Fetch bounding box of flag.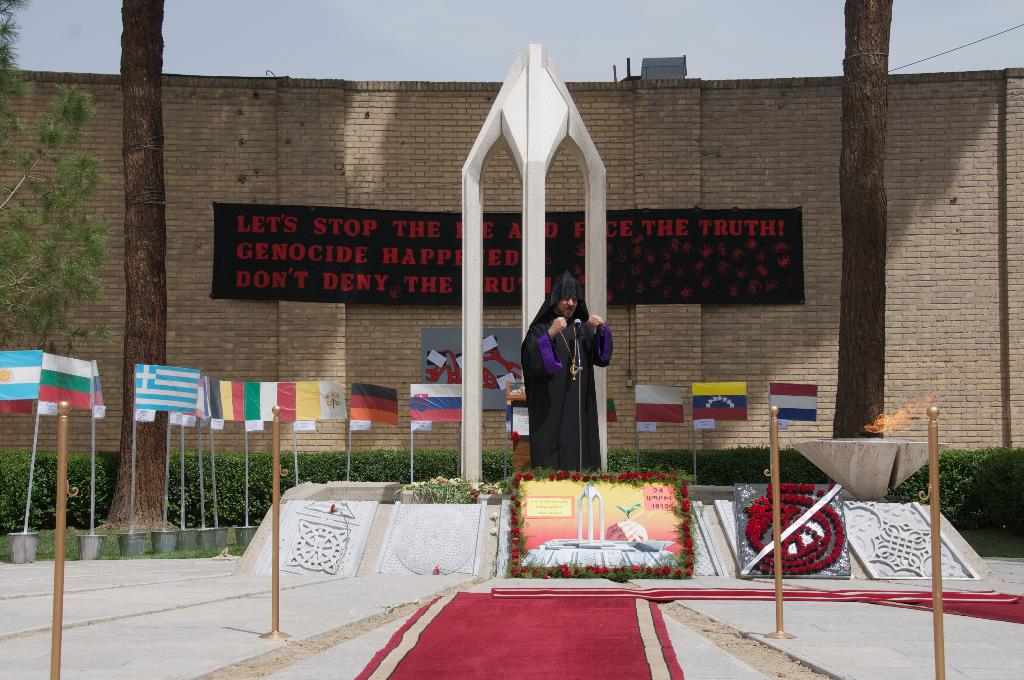
Bbox: 0 348 37 407.
